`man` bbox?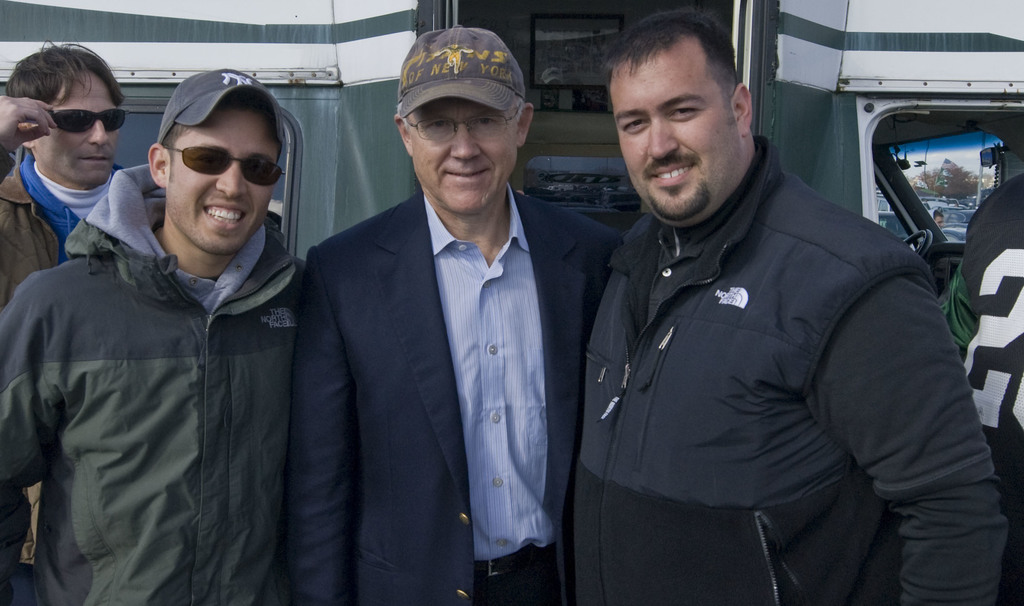
region(0, 63, 307, 605)
